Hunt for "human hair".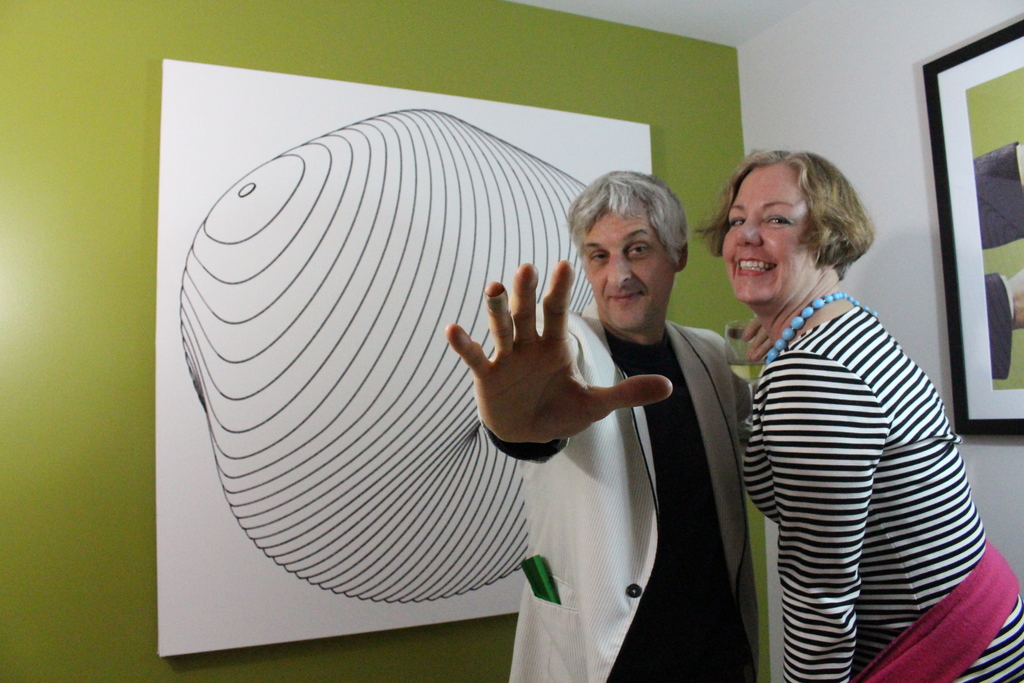
Hunted down at locate(564, 167, 691, 267).
